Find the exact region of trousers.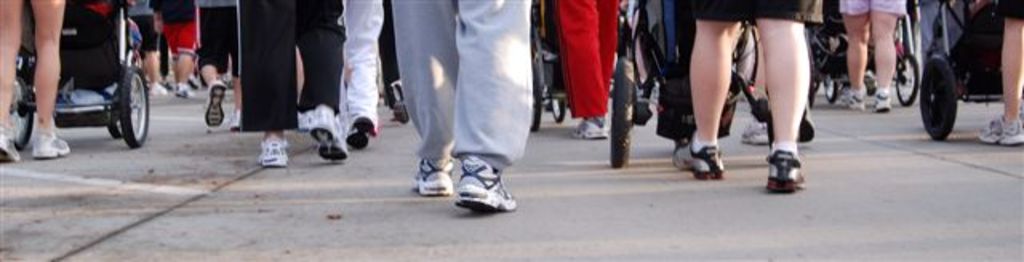
Exact region: region(408, 6, 534, 190).
